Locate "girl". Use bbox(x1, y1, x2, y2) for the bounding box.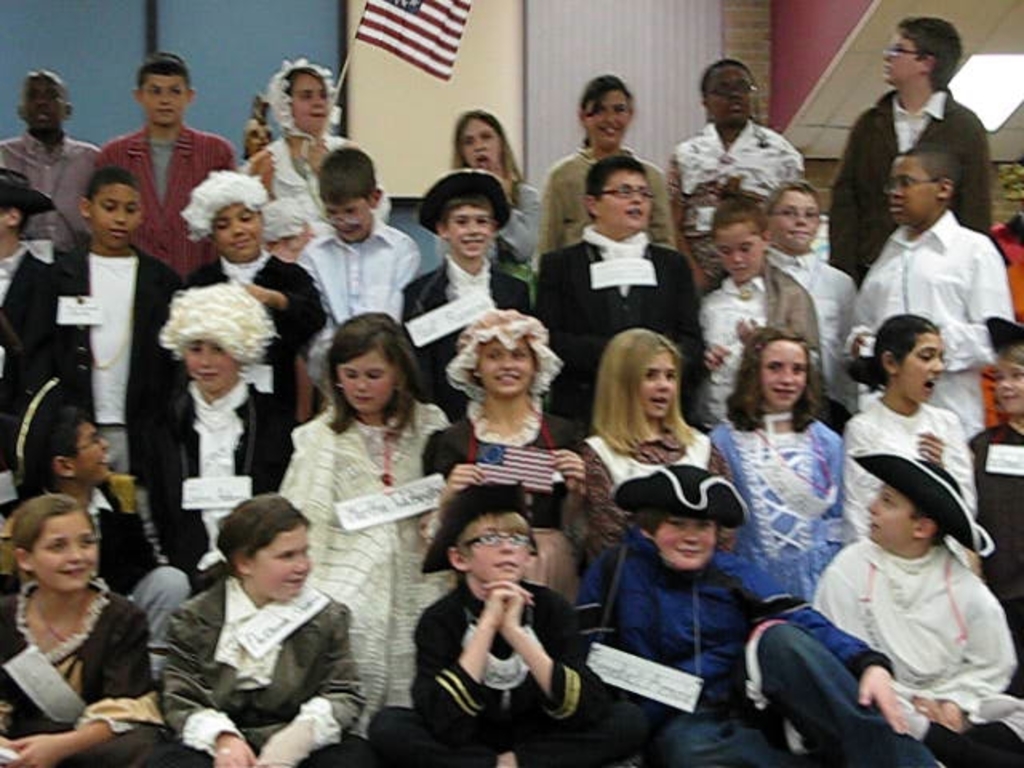
bbox(709, 325, 842, 600).
